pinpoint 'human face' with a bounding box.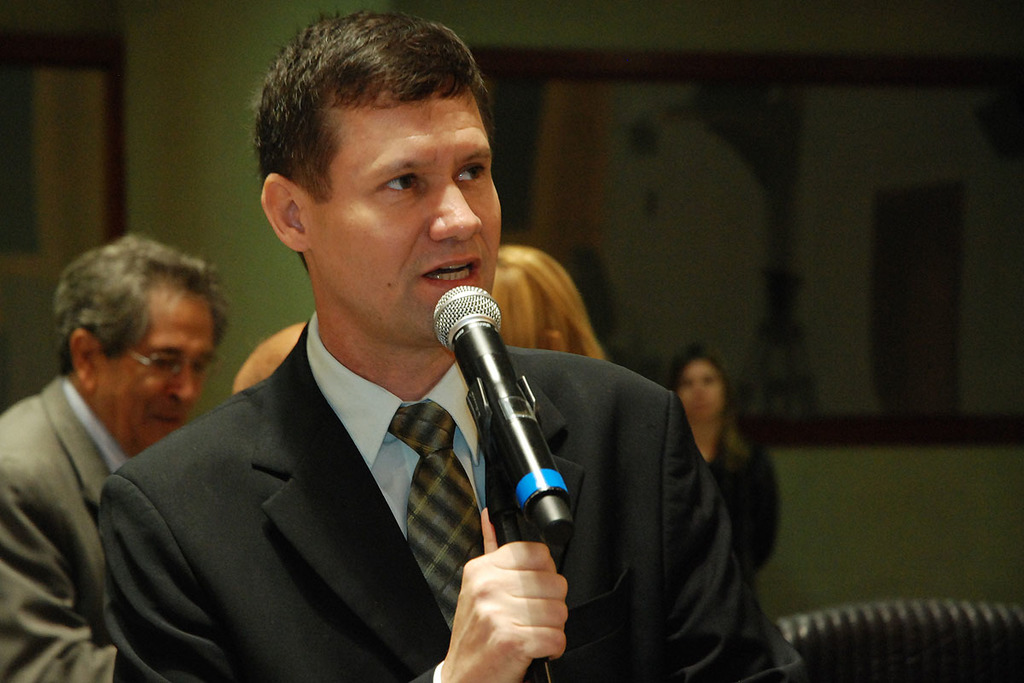
(left=101, top=277, right=218, bottom=464).
